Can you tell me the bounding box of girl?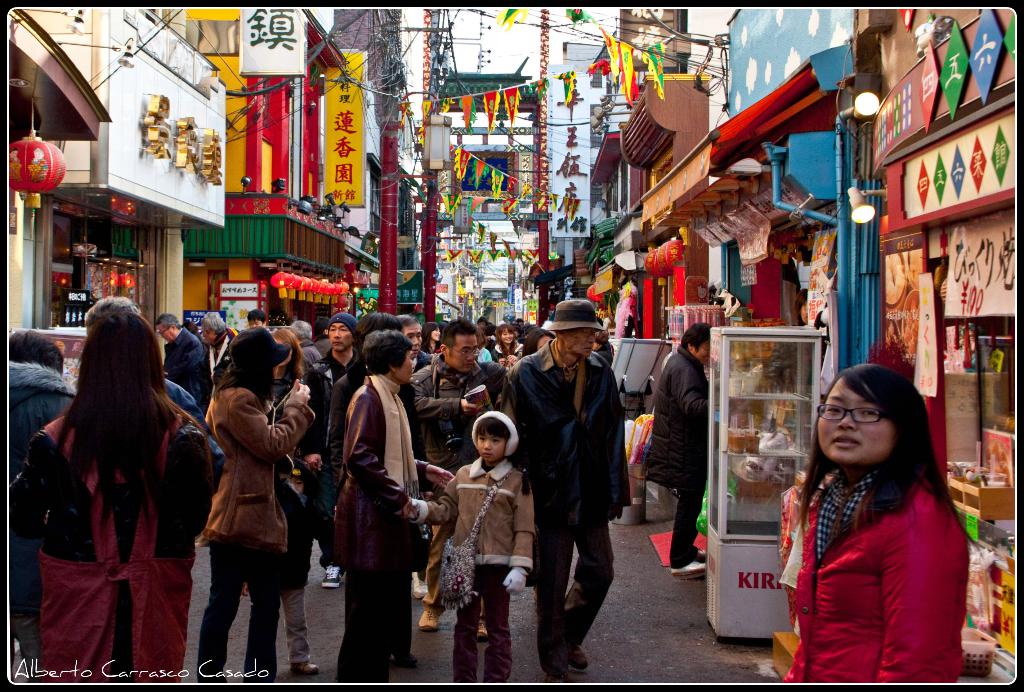
crop(485, 326, 525, 372).
